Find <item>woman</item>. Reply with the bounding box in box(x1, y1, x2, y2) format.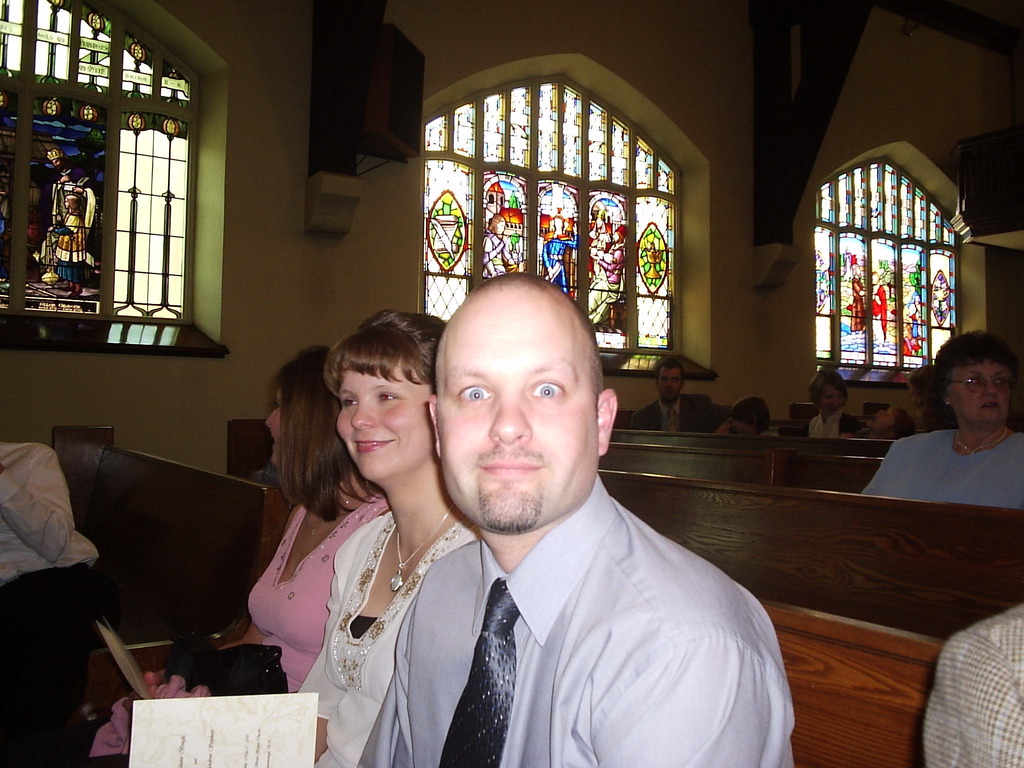
box(84, 346, 392, 765).
